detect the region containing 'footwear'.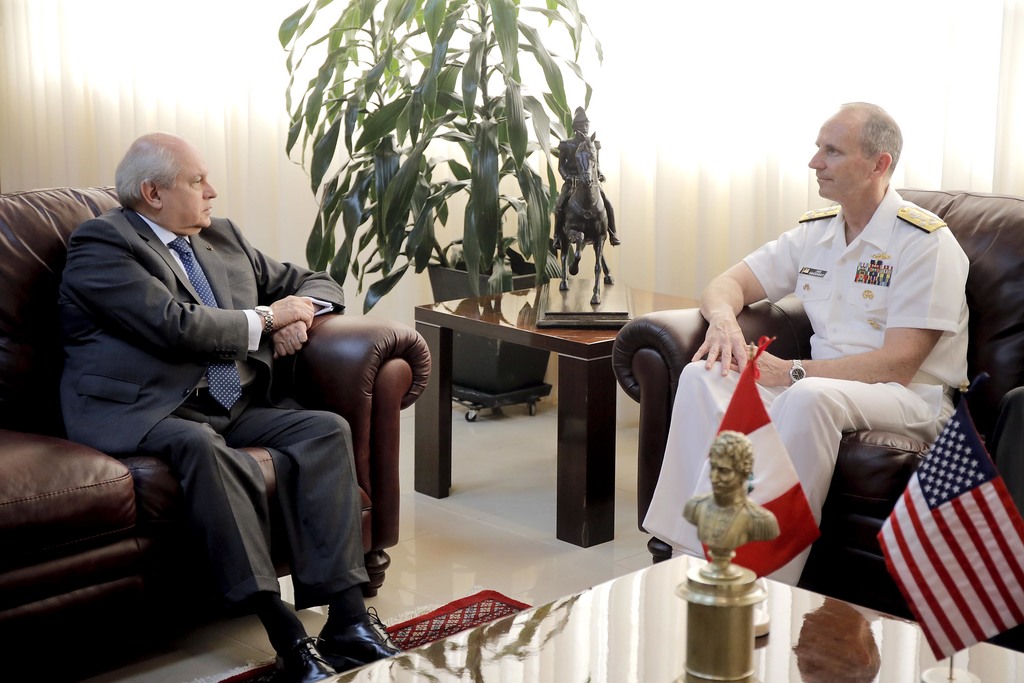
x1=314, y1=605, x2=412, y2=659.
